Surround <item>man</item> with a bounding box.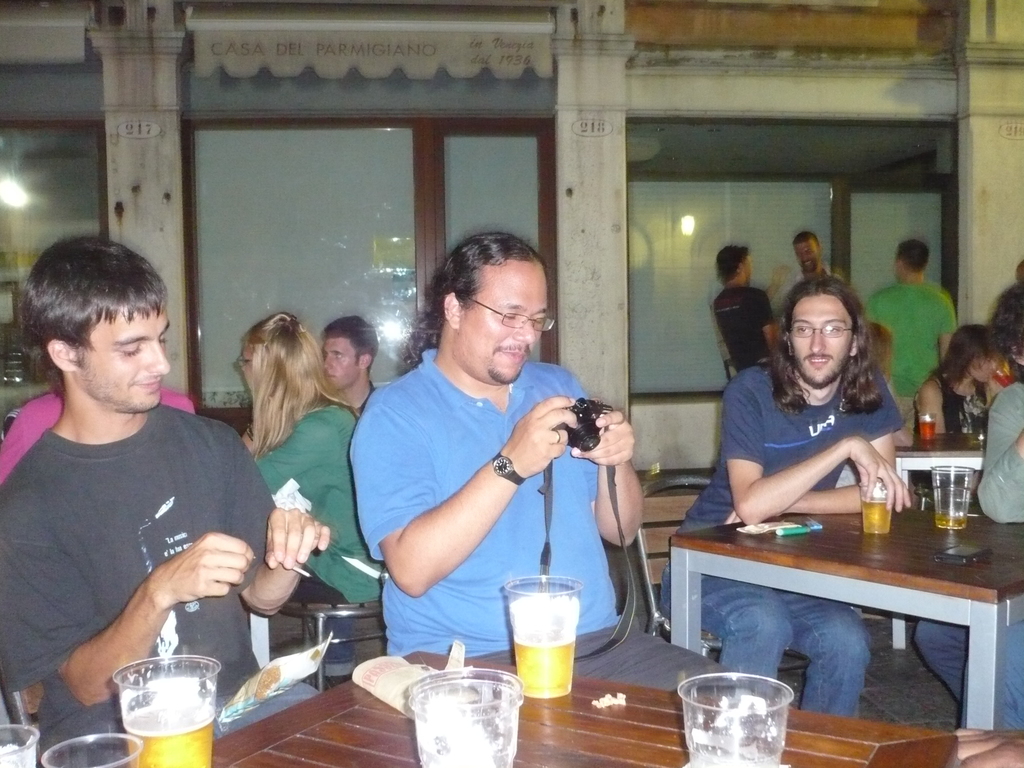
763:236:840:325.
